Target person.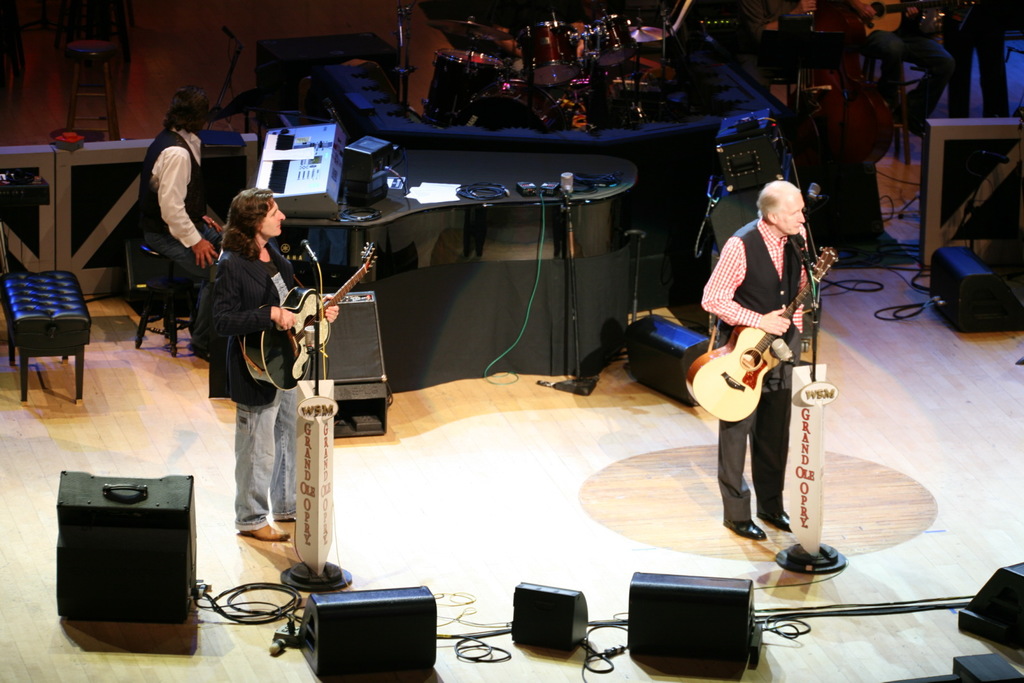
Target region: bbox(714, 139, 830, 561).
